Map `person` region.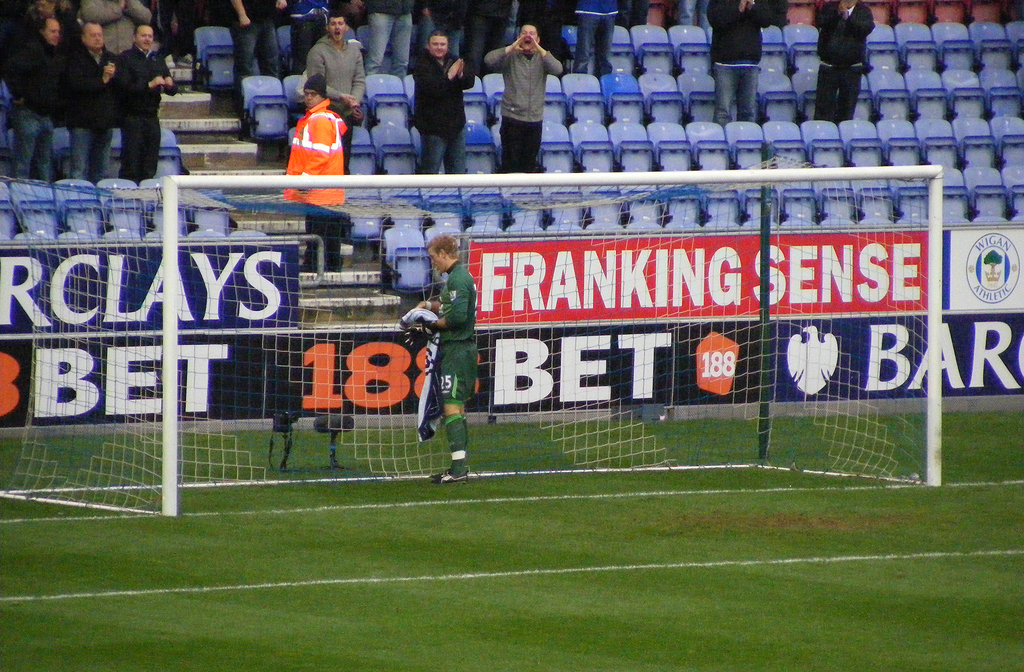
Mapped to bbox=(410, 26, 467, 179).
